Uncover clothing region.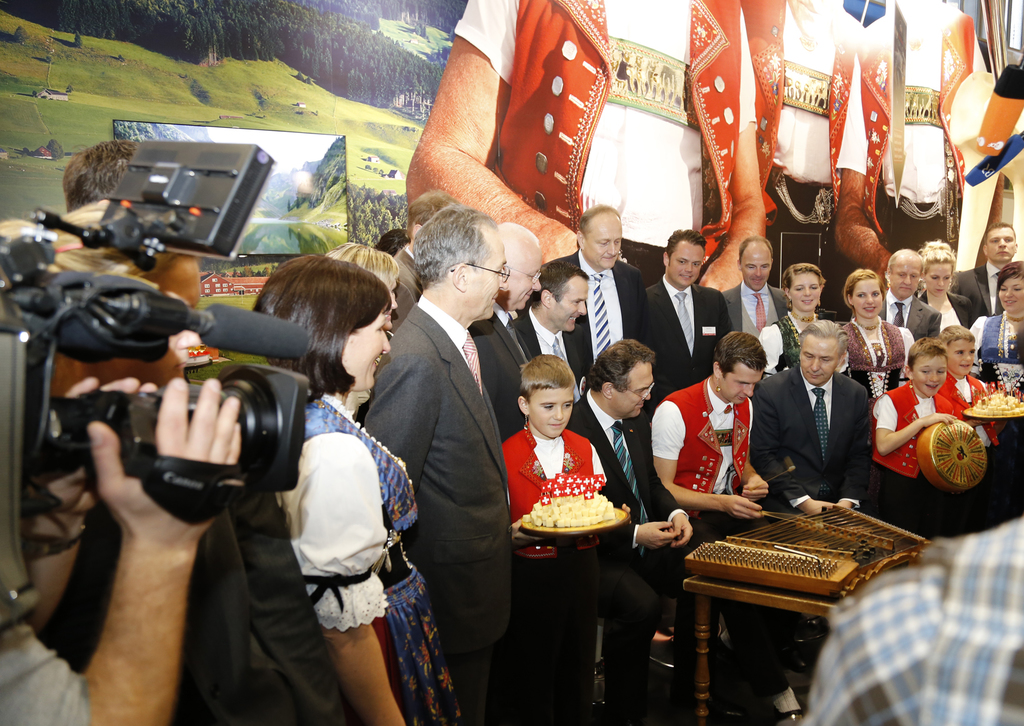
Uncovered: box(927, 361, 1009, 475).
